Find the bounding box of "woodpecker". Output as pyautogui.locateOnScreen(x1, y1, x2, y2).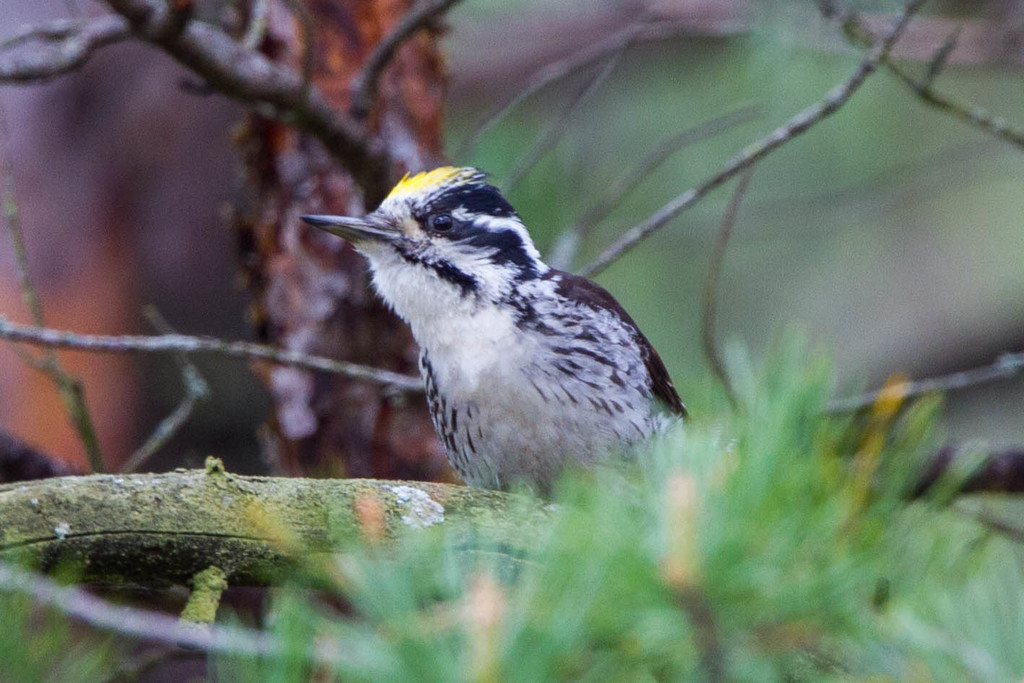
pyautogui.locateOnScreen(295, 169, 688, 547).
